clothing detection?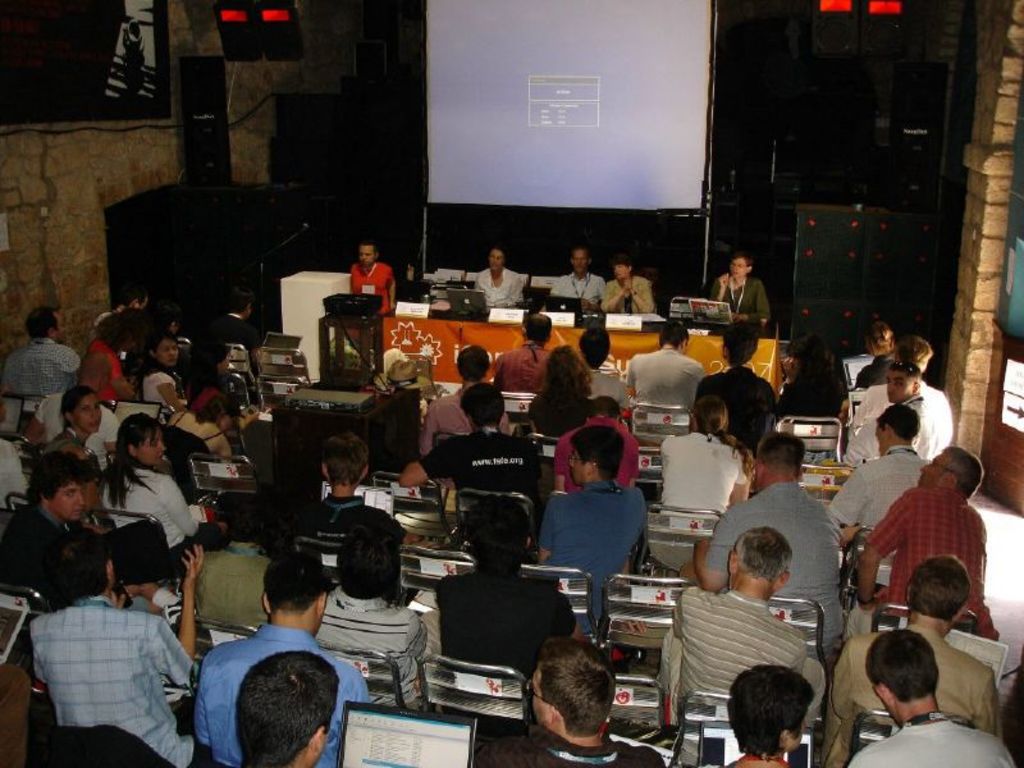
x1=902 y1=396 x2=946 y2=461
